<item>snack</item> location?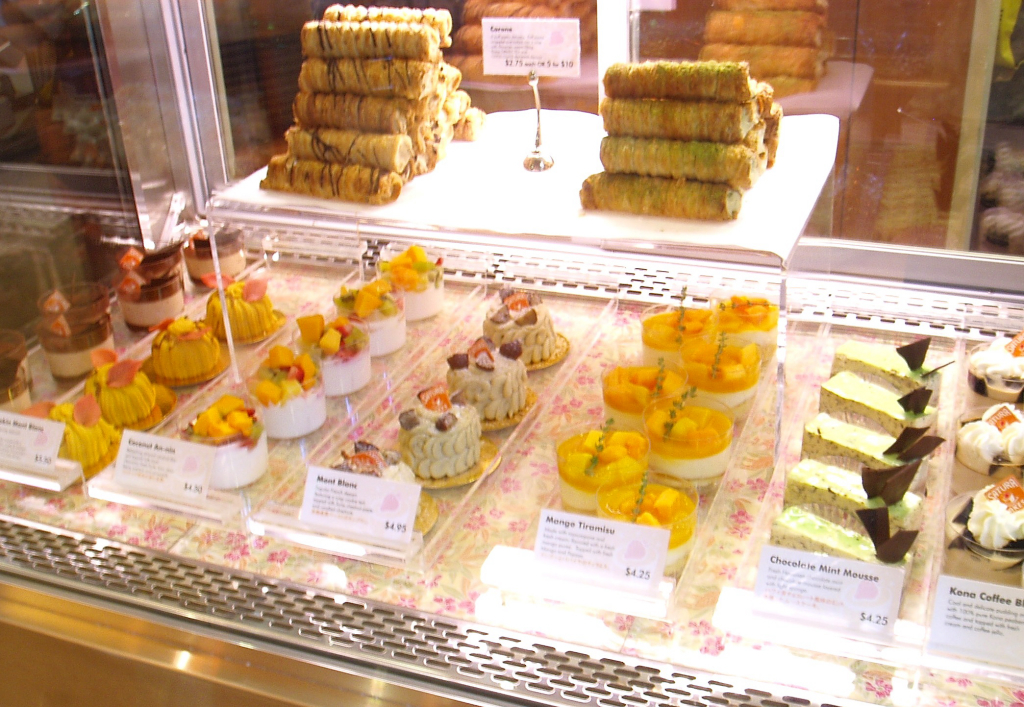
box=[256, 0, 461, 201]
